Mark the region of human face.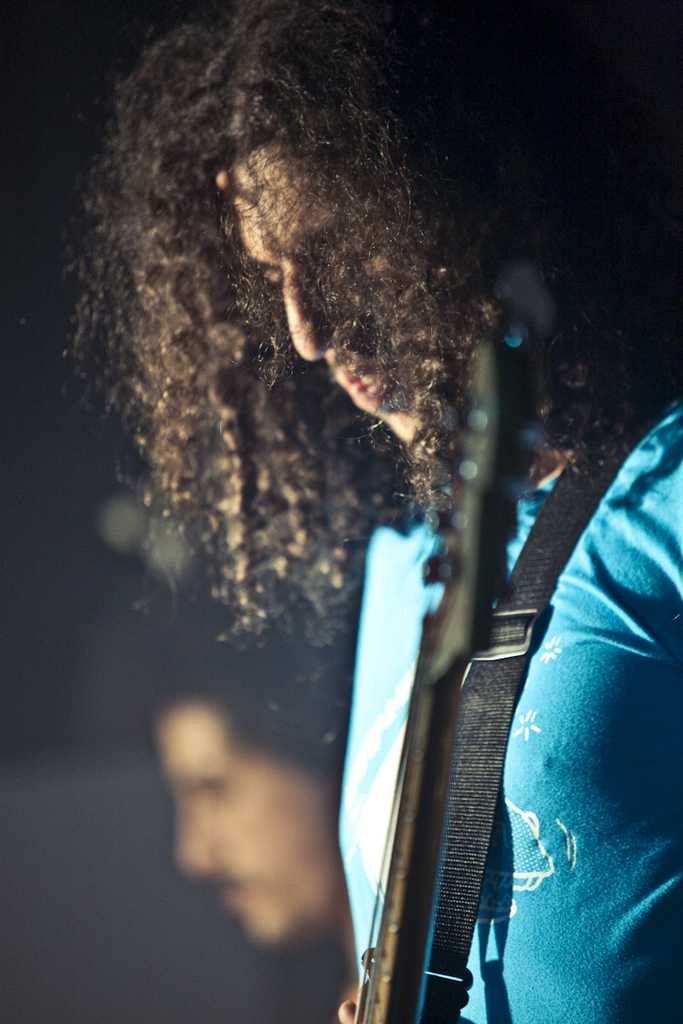
Region: 131:689:350:951.
